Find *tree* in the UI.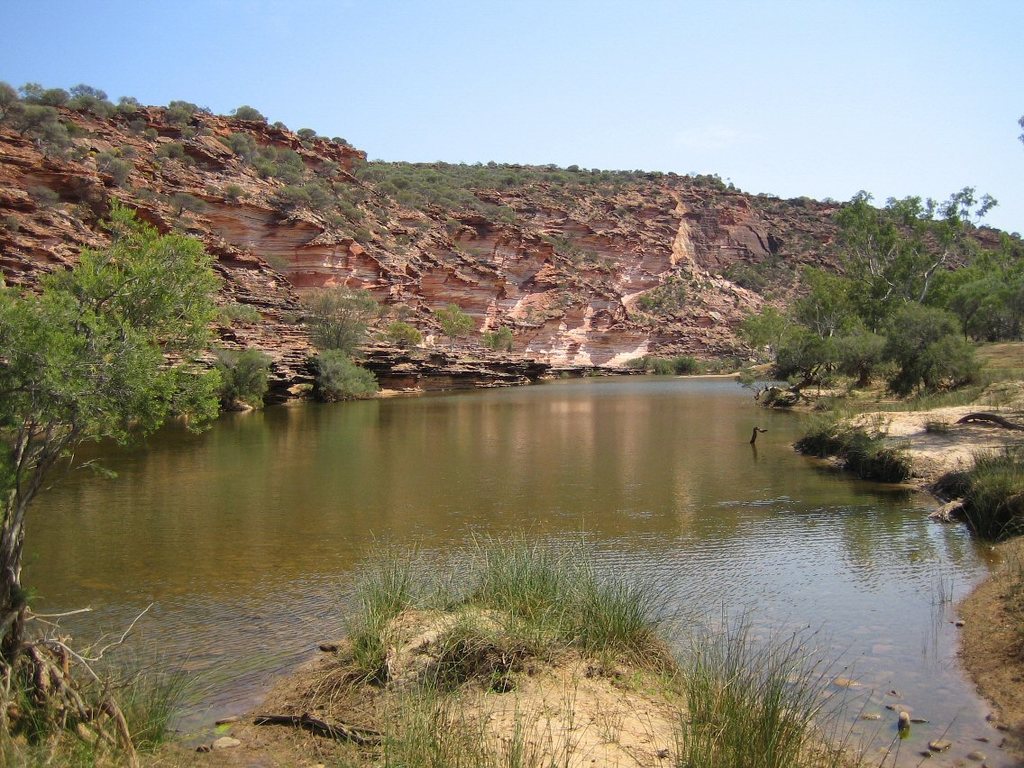
UI element at [left=298, top=279, right=382, bottom=361].
